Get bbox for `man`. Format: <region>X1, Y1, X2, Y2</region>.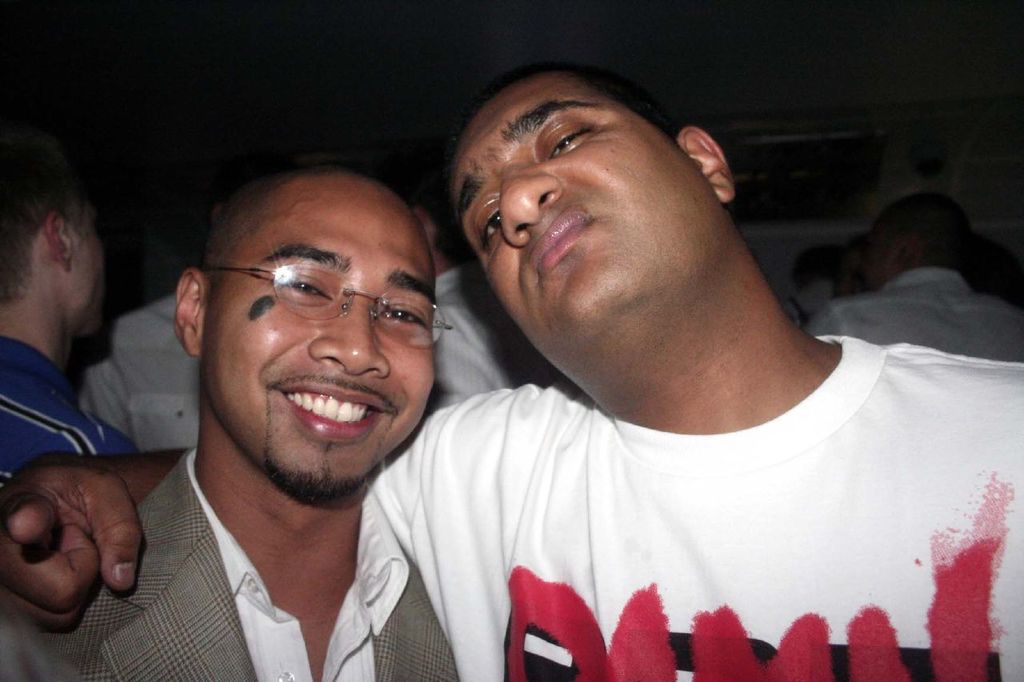
<region>0, 55, 1023, 681</region>.
